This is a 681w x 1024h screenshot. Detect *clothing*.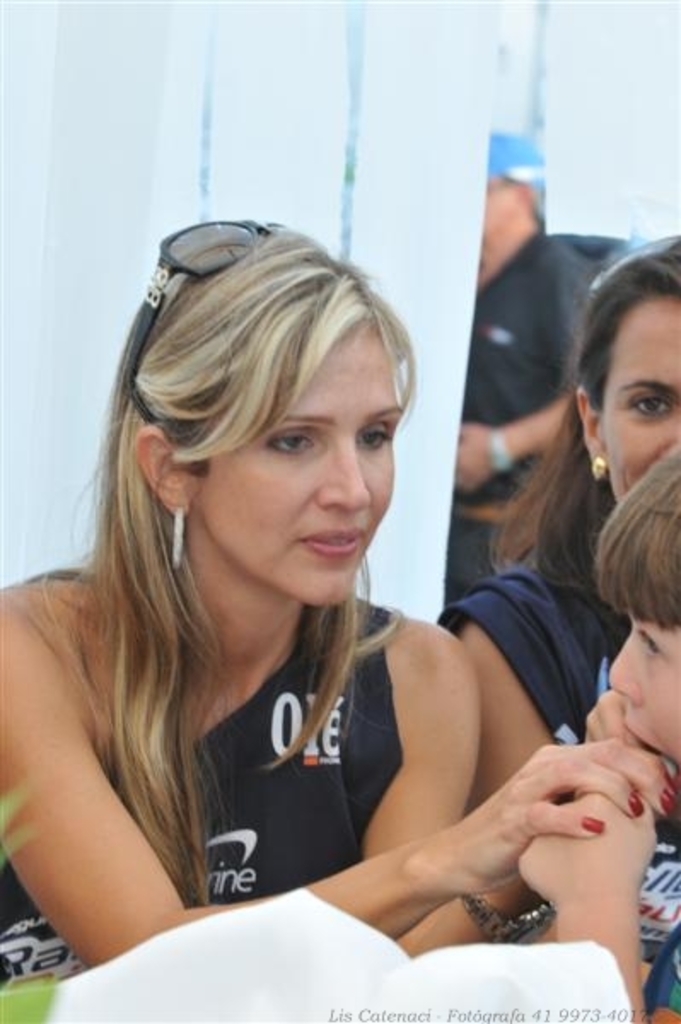
box(0, 567, 406, 988).
